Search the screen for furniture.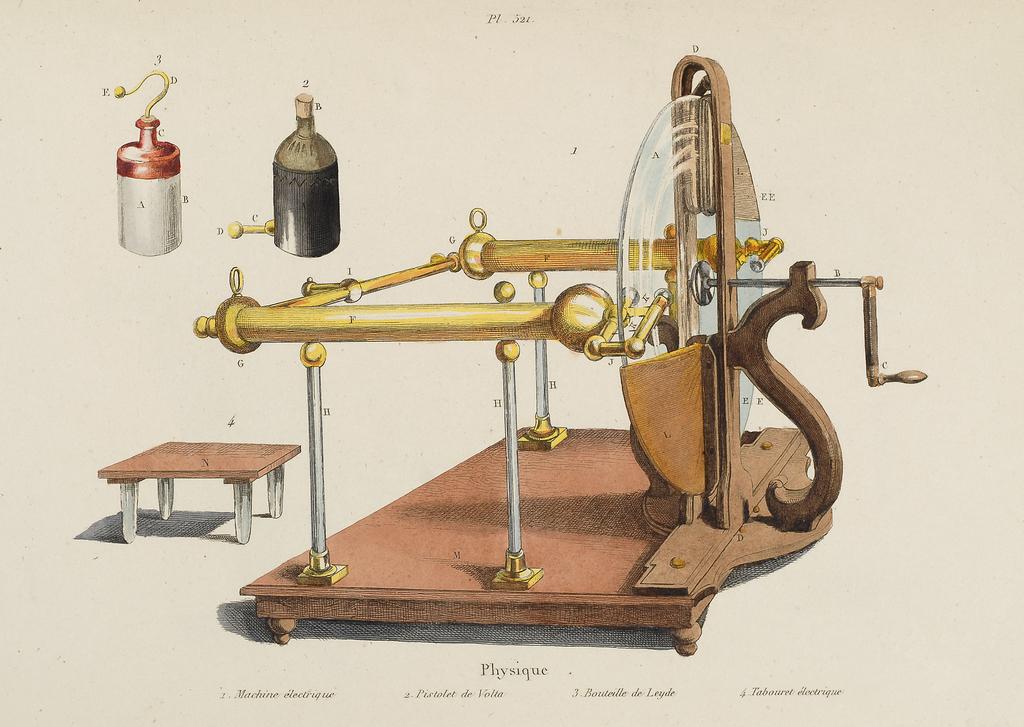
Found at [97, 439, 304, 546].
